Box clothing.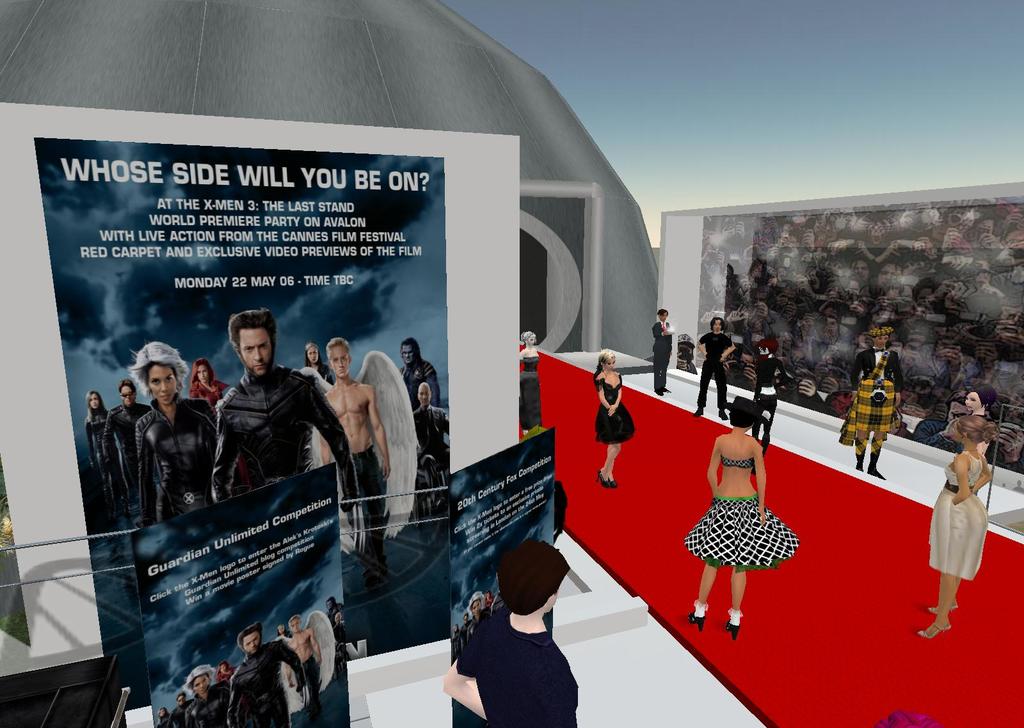
x1=847 y1=348 x2=903 y2=470.
